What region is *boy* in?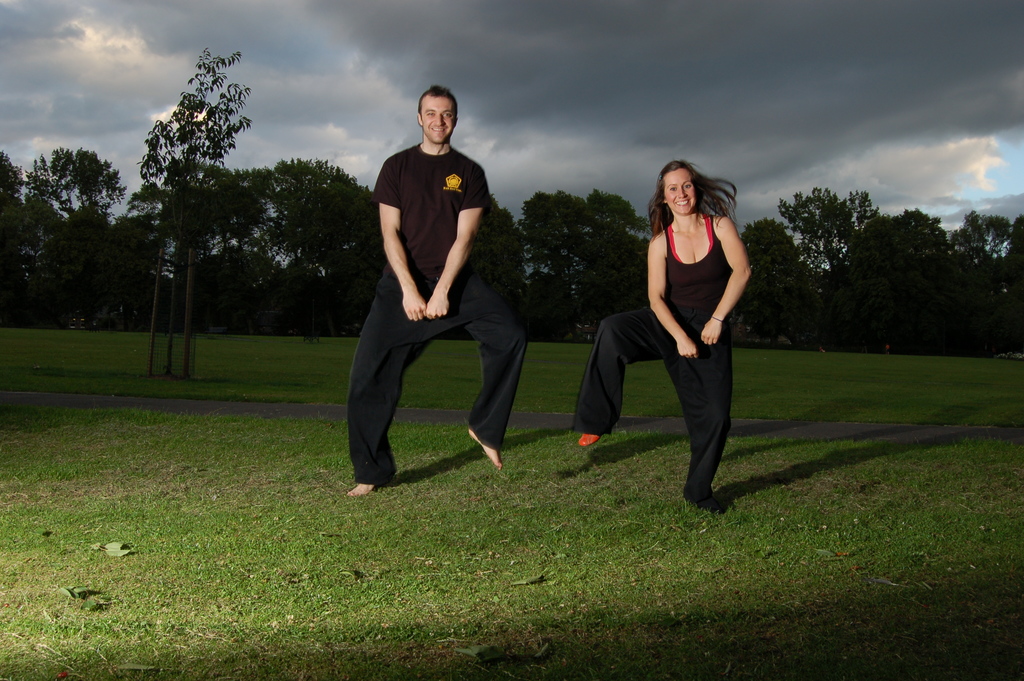
{"x1": 341, "y1": 83, "x2": 531, "y2": 499}.
